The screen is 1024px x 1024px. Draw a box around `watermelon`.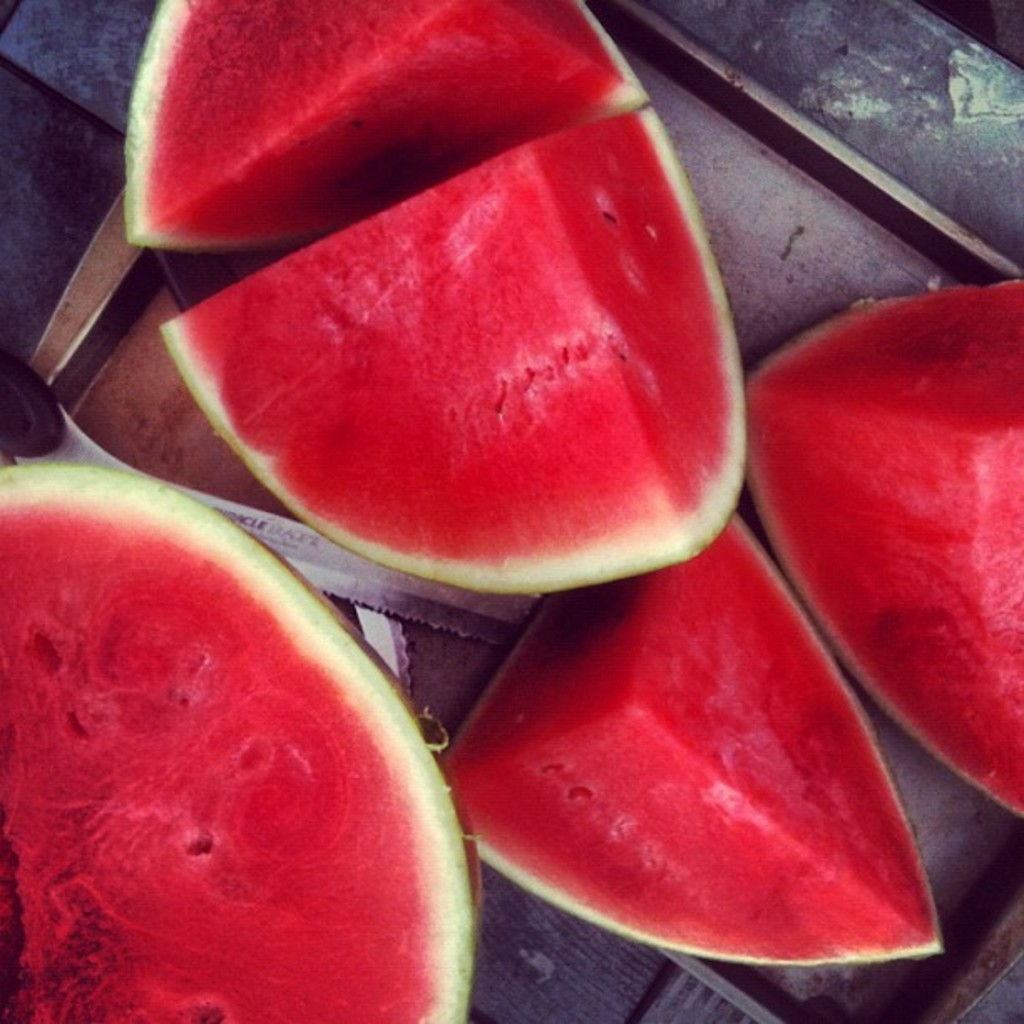
bbox=[159, 110, 751, 594].
